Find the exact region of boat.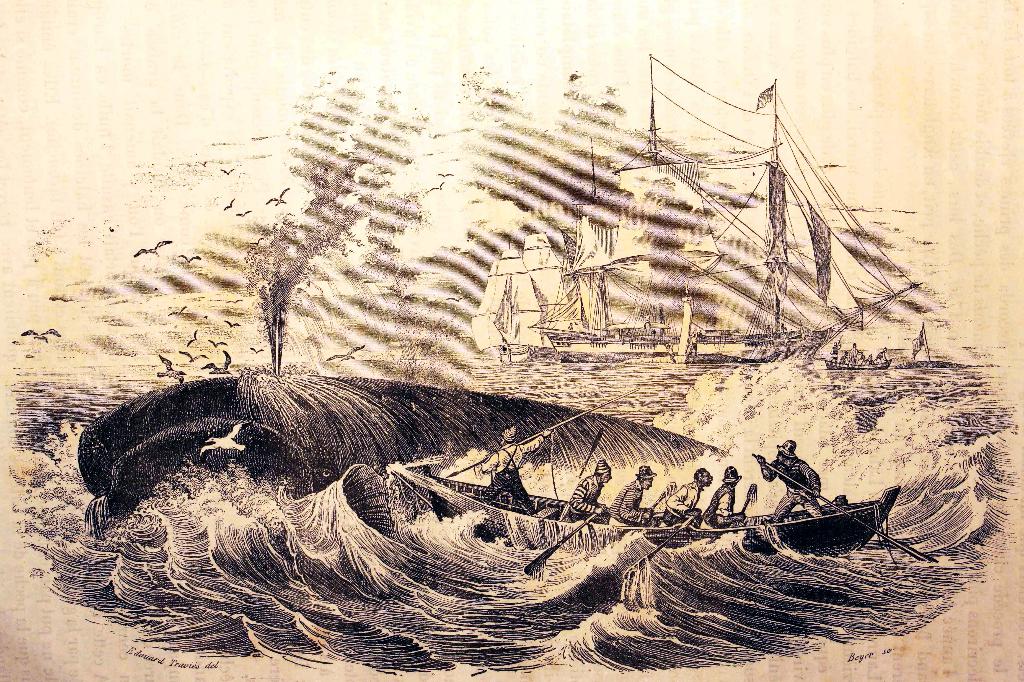
Exact region: bbox=(383, 462, 900, 555).
